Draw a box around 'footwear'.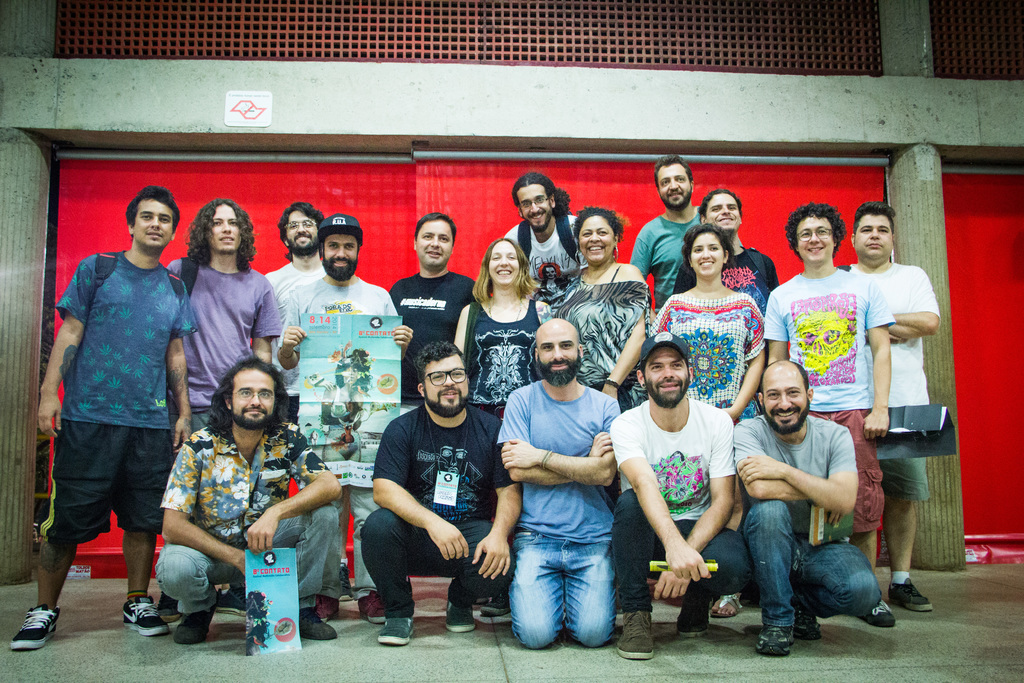
<region>300, 608, 338, 646</region>.
